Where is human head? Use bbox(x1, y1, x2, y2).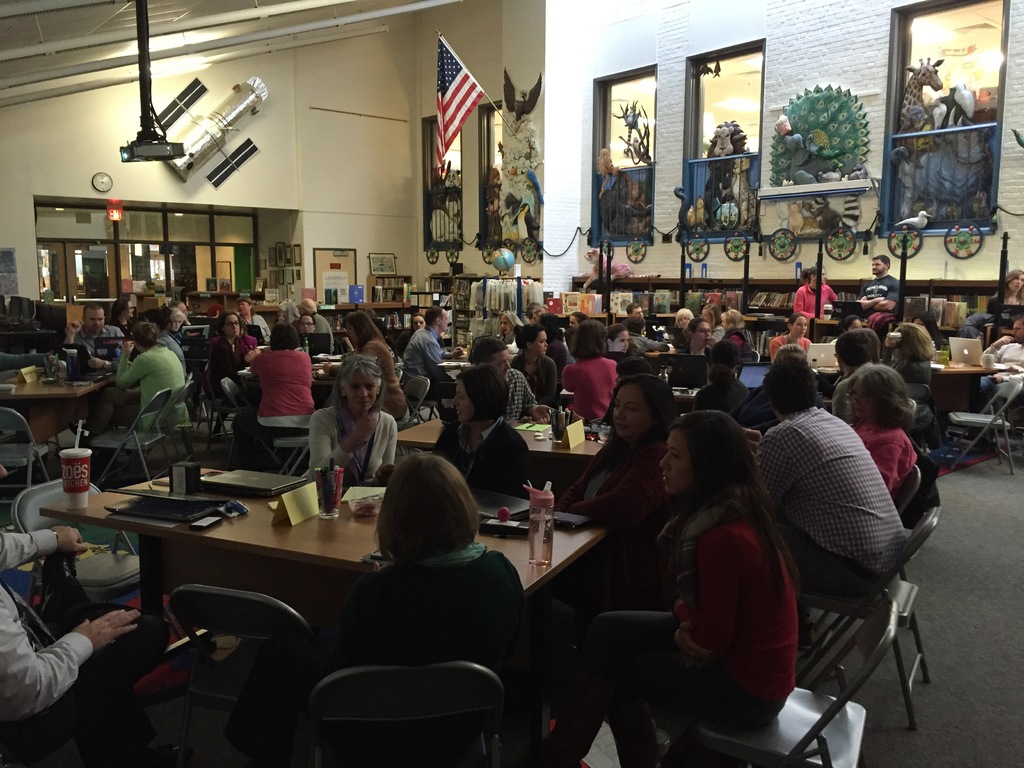
bbox(628, 316, 648, 336).
